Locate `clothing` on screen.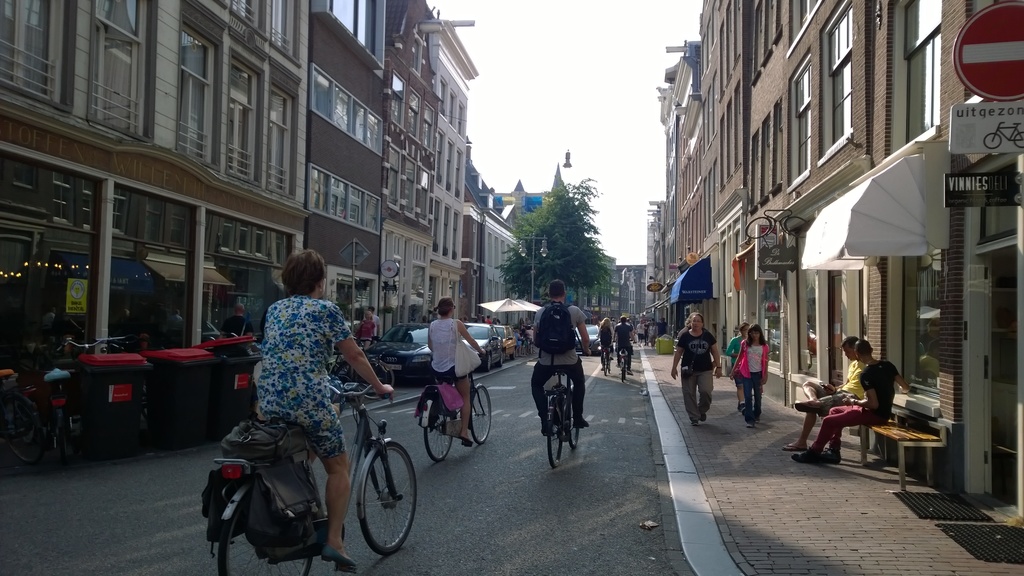
On screen at (left=530, top=306, right=589, bottom=428).
